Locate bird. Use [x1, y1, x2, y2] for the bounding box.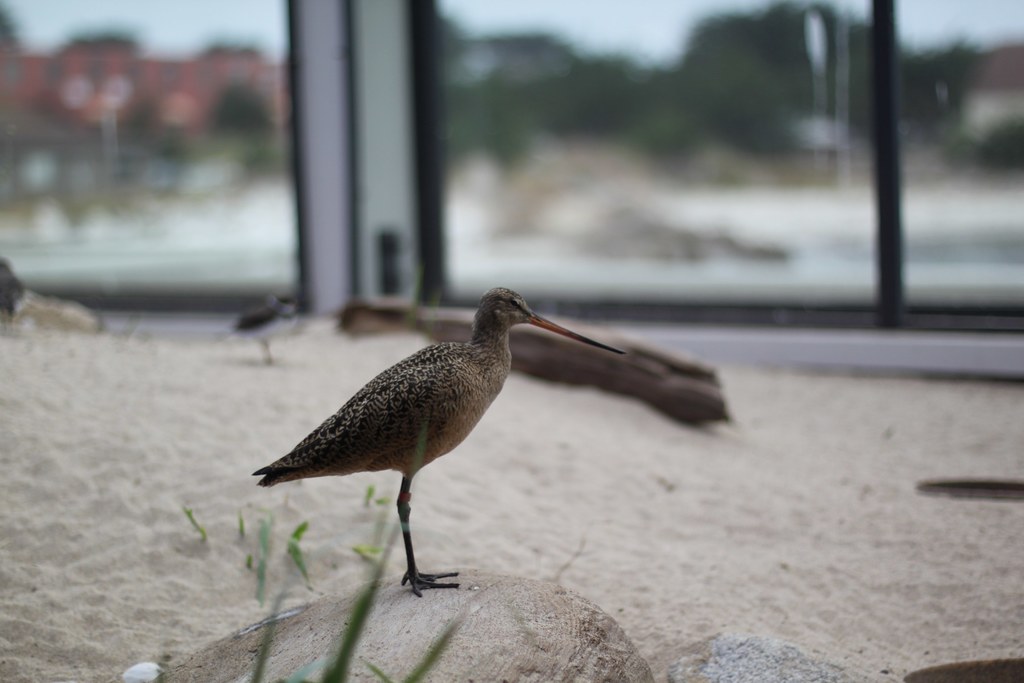
[258, 283, 610, 604].
